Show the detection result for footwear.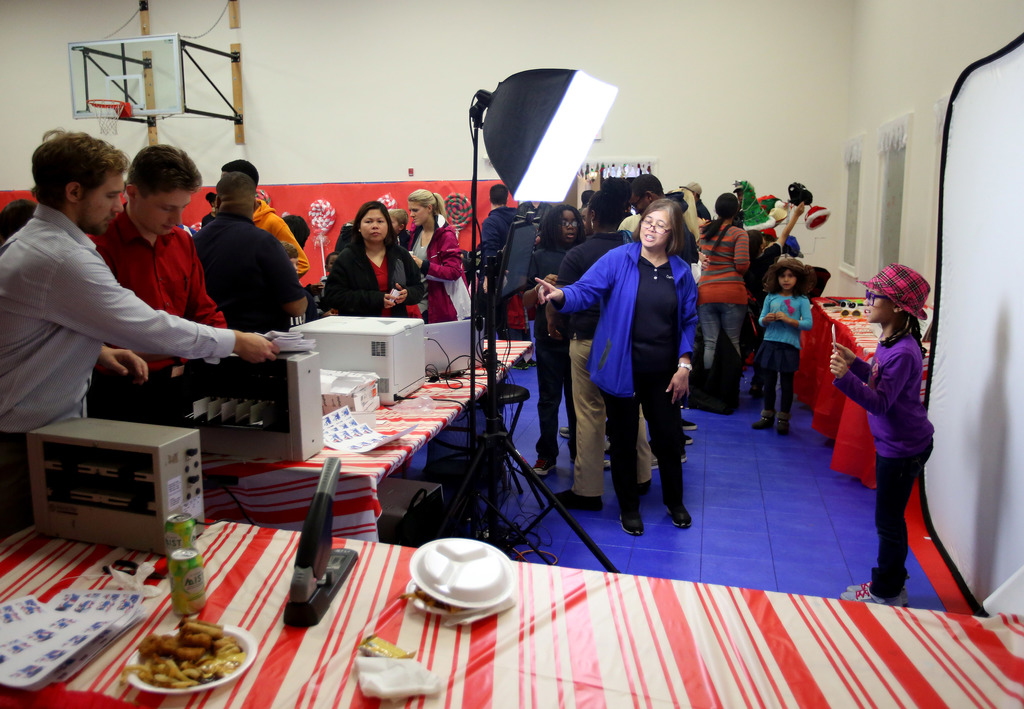
Rect(651, 457, 662, 469).
